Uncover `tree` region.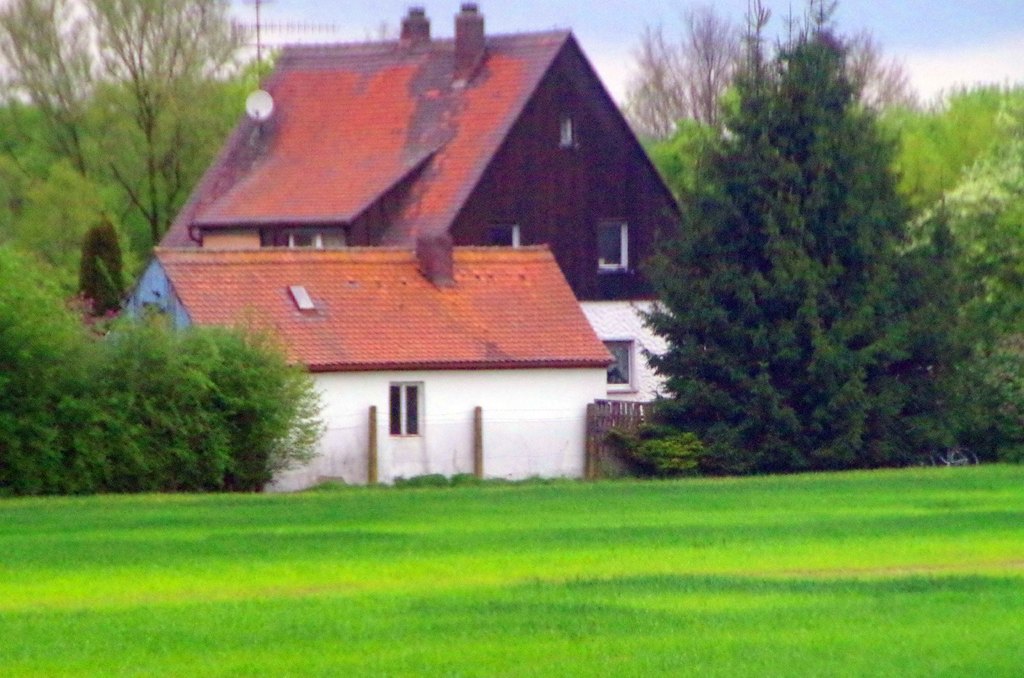
Uncovered: (631,34,975,478).
